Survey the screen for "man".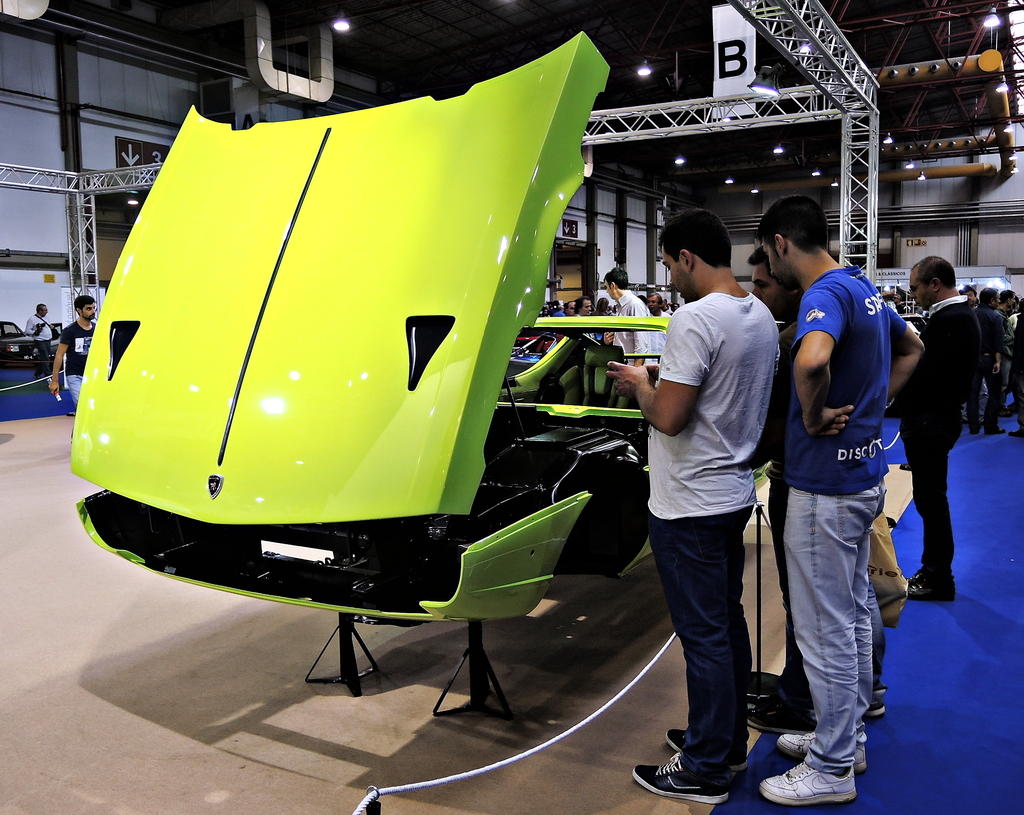
Survey found: <region>750, 249, 814, 731</region>.
